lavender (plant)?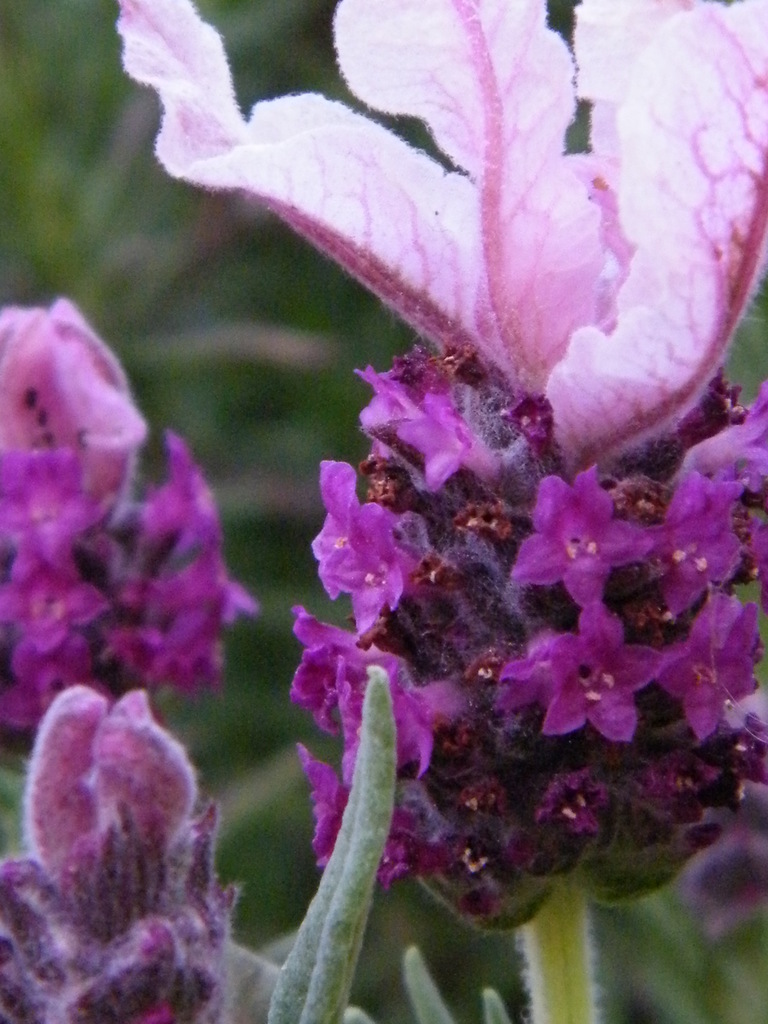
x1=0 y1=676 x2=221 y2=1023
